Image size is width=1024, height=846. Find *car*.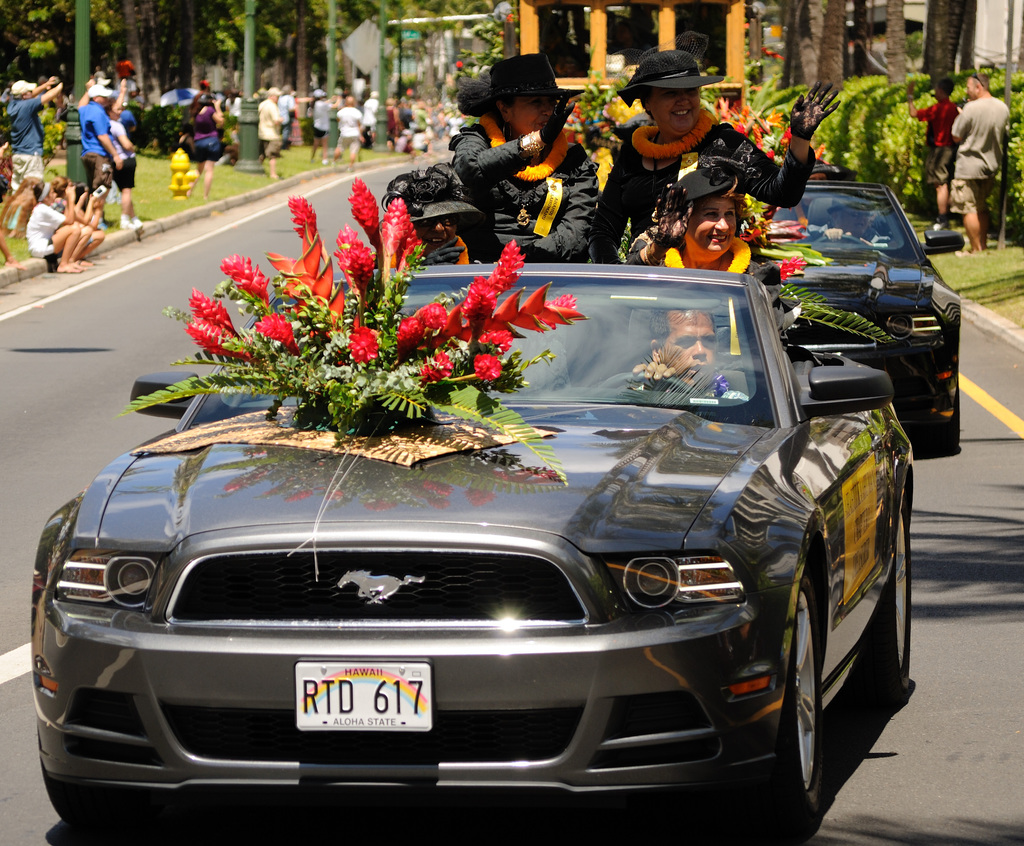
(770,171,967,450).
